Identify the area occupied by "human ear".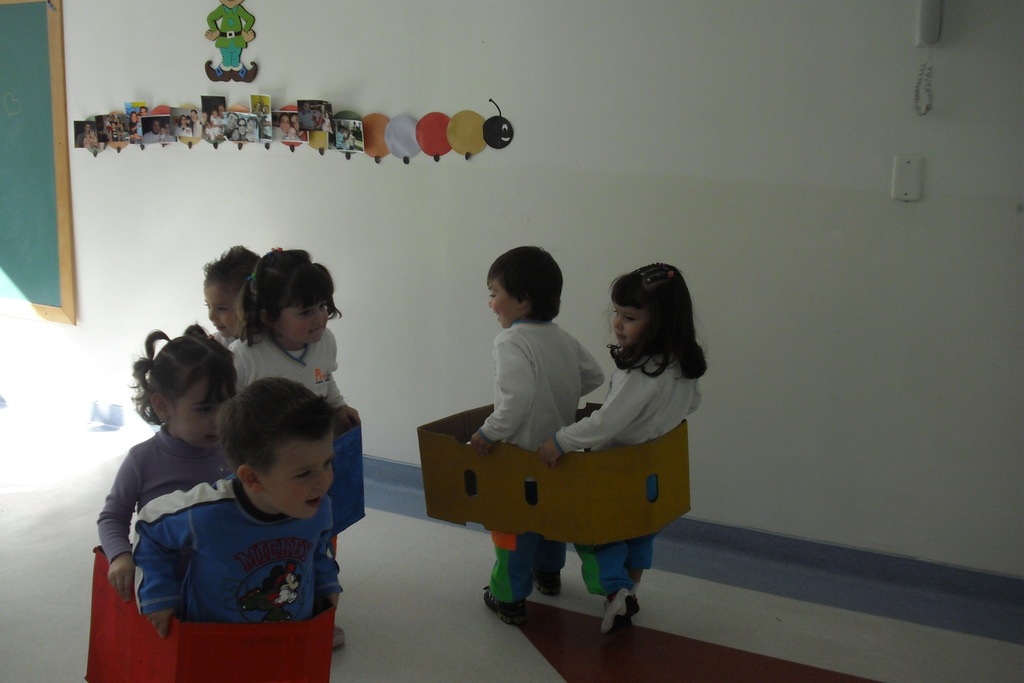
Area: left=148, top=393, right=170, bottom=420.
